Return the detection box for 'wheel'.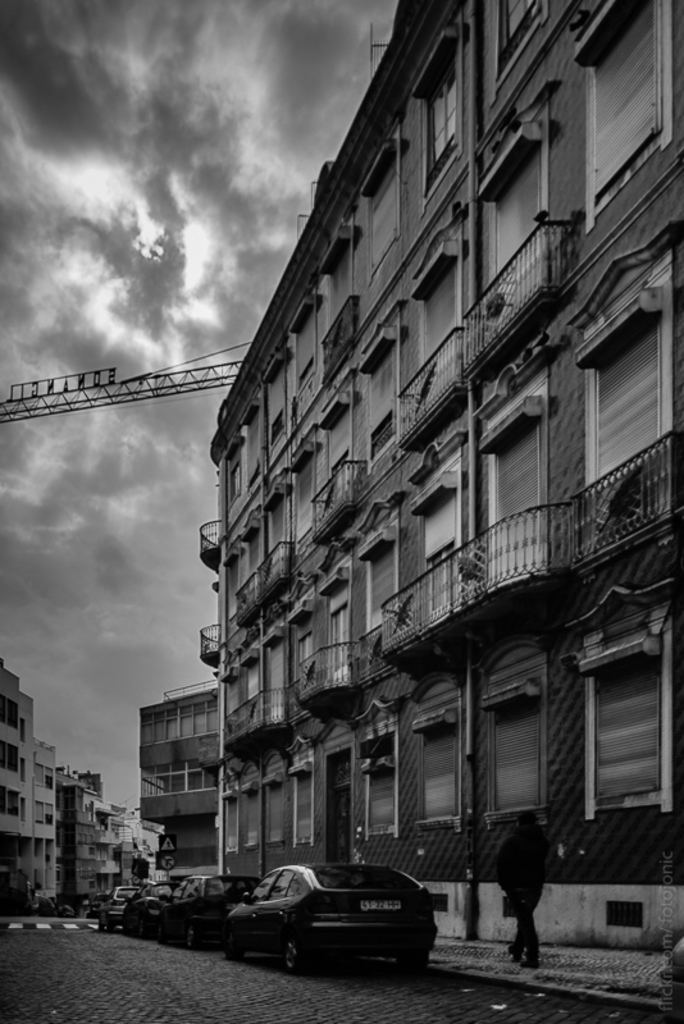
95,906,114,932.
